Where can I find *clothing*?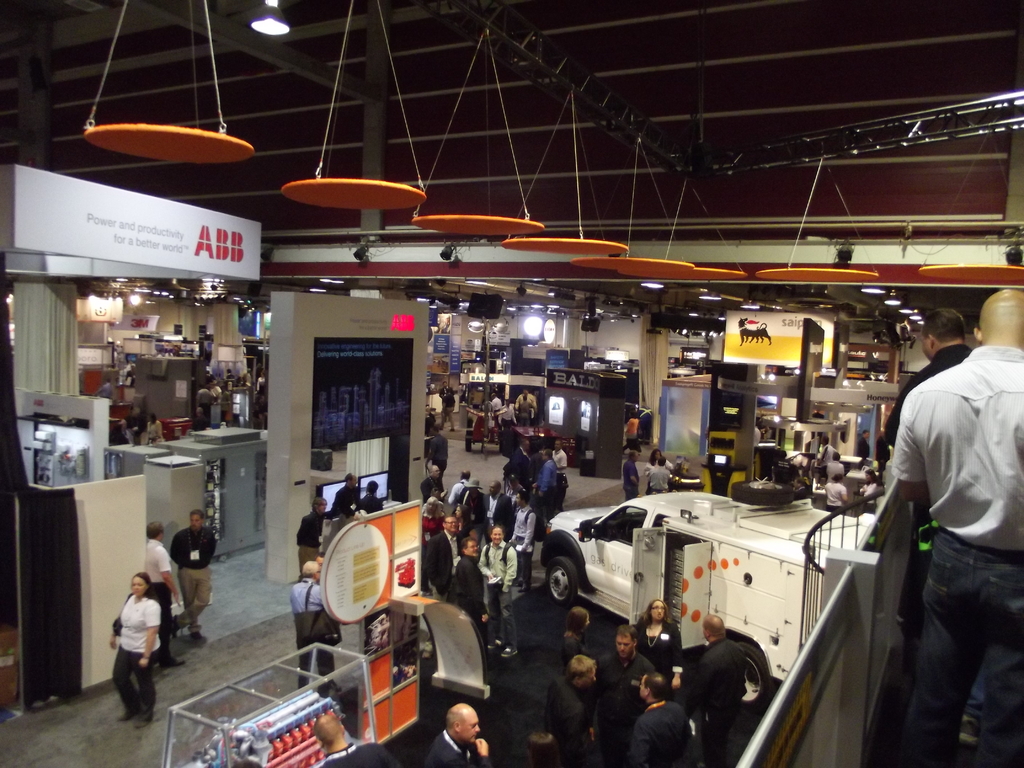
You can find it at bbox=(861, 433, 872, 460).
